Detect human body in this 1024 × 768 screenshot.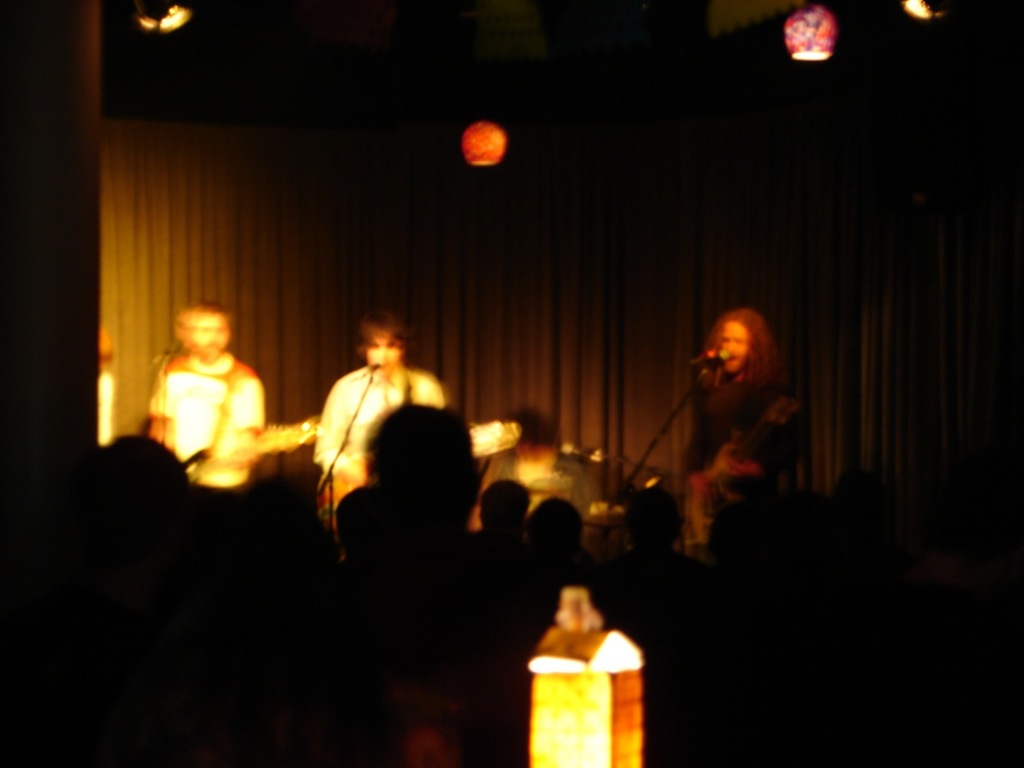
Detection: 317, 311, 441, 521.
